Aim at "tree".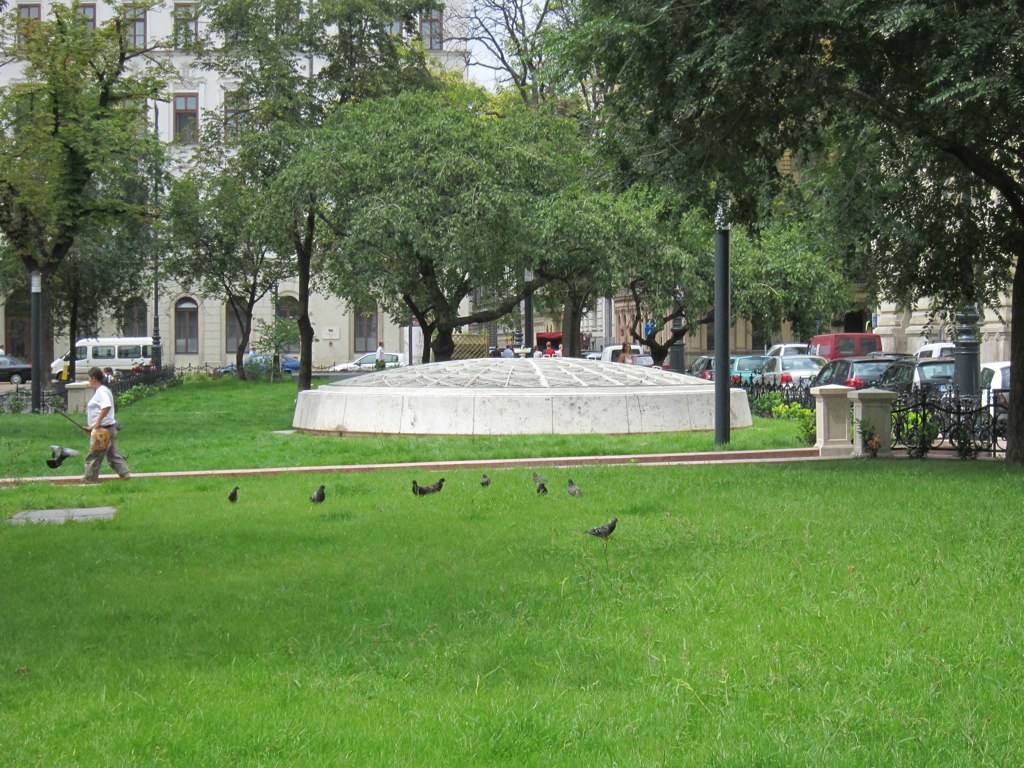
Aimed at rect(291, 46, 674, 379).
